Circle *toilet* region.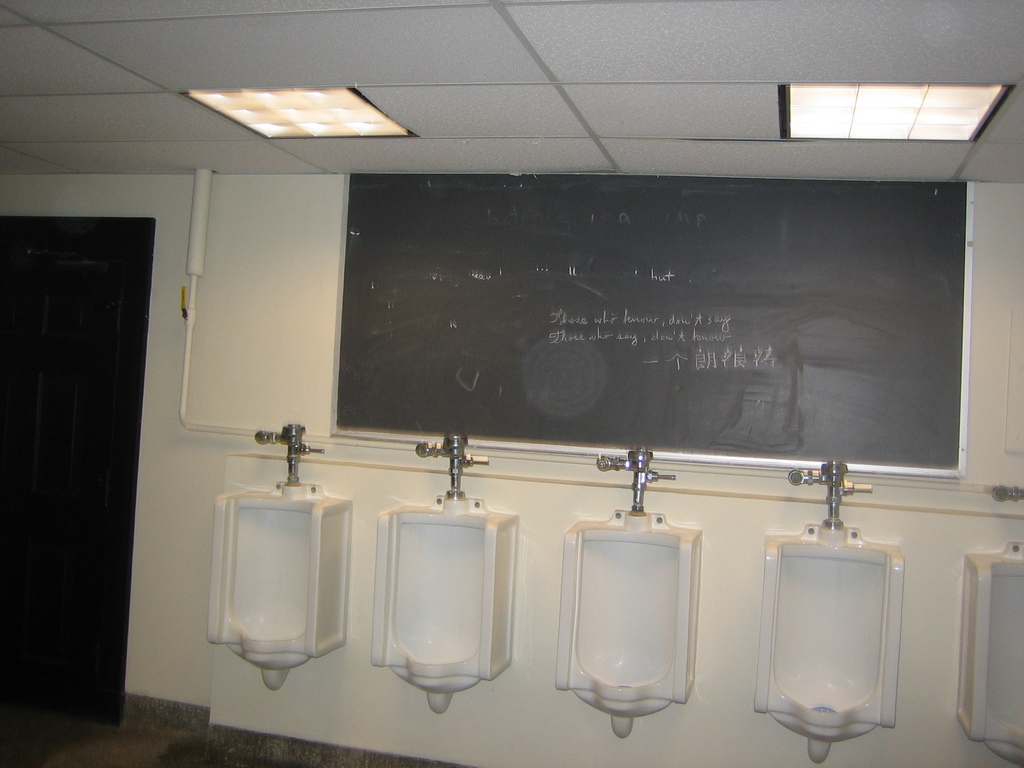
Region: Rect(367, 492, 518, 716).
